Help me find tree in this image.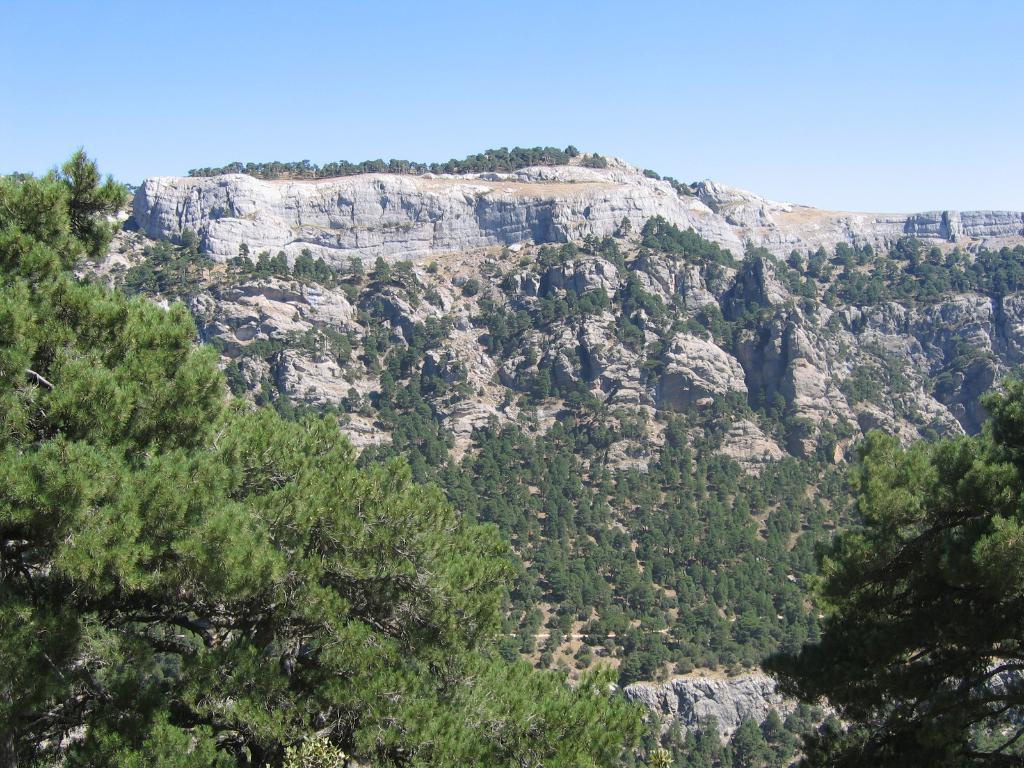
Found it: Rect(644, 171, 663, 181).
